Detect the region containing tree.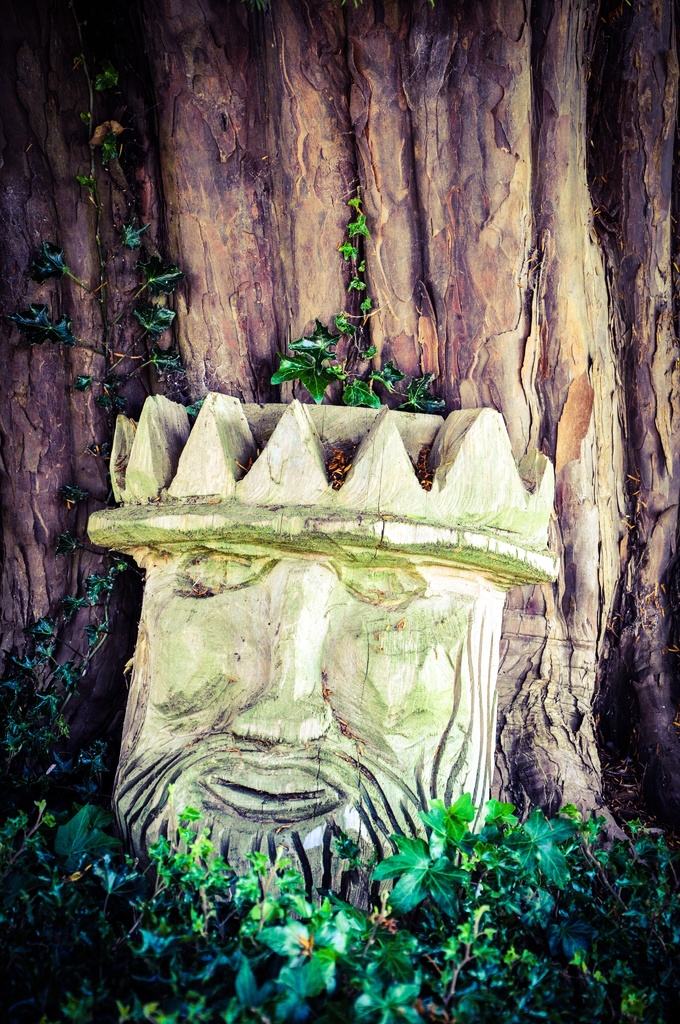
<region>0, 0, 679, 910</region>.
